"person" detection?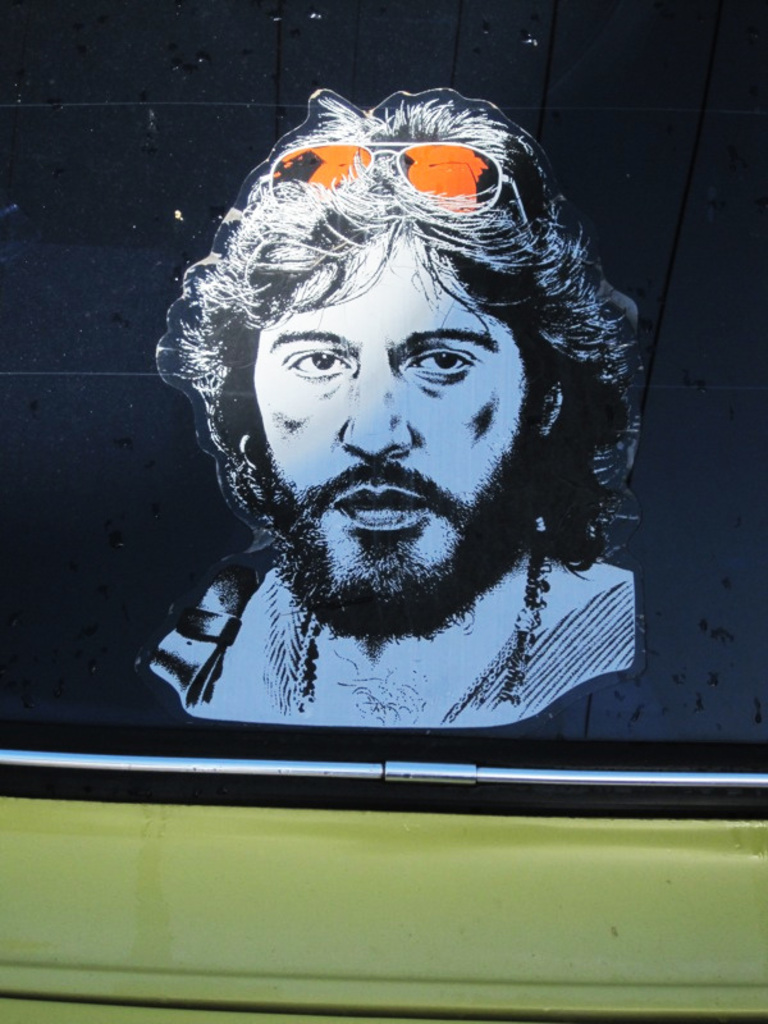
bbox=[72, 78, 662, 732]
